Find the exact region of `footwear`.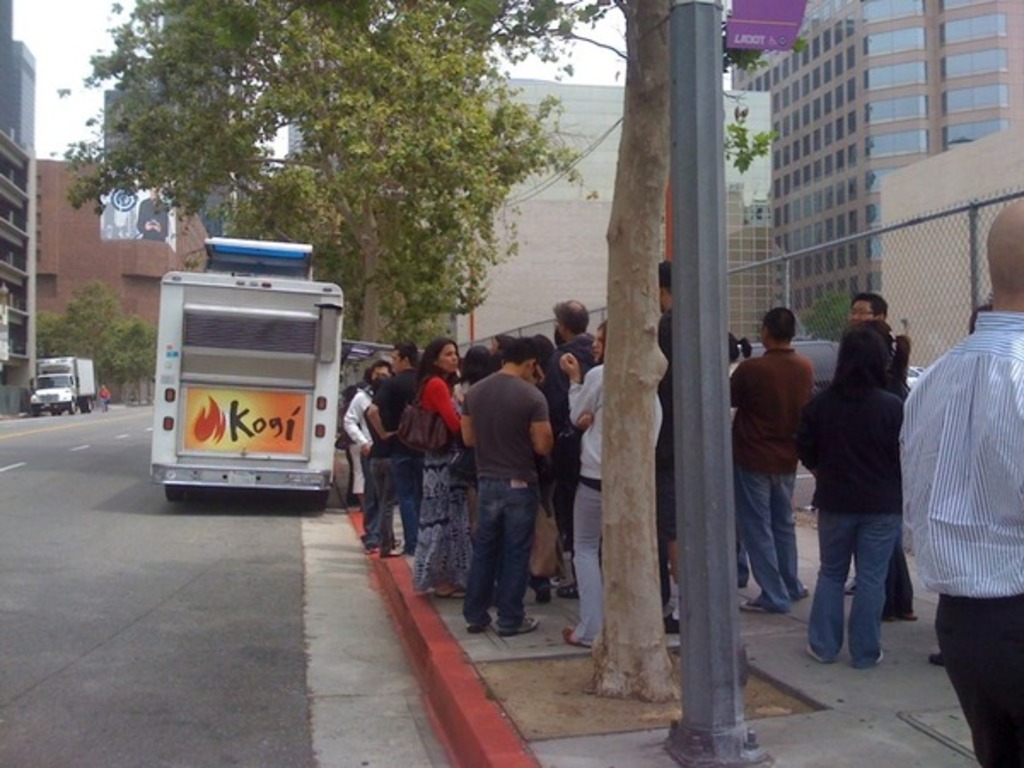
Exact region: box(843, 573, 858, 596).
